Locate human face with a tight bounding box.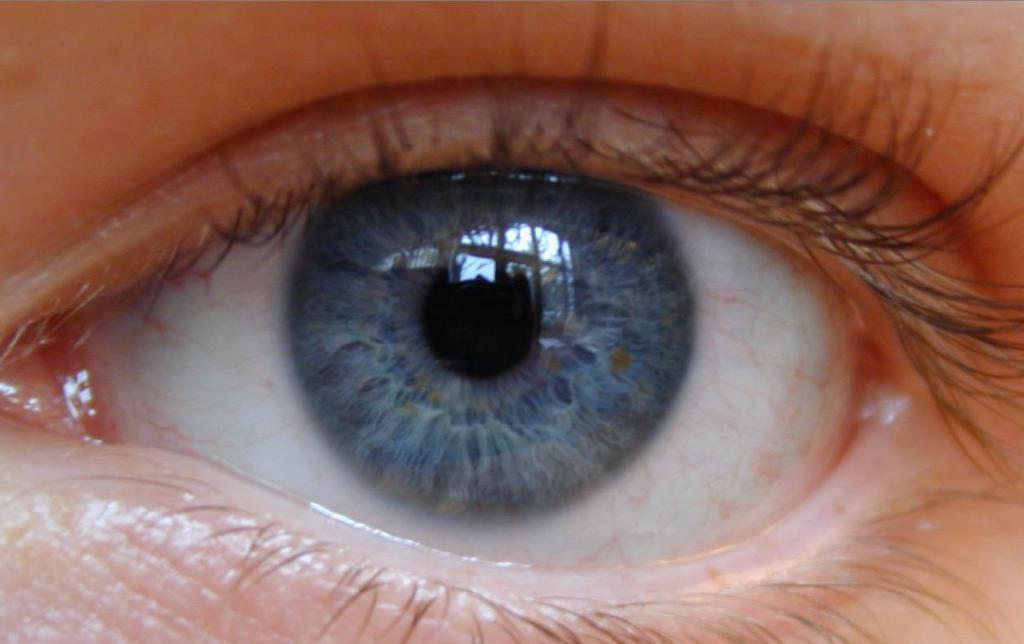
(0,0,1023,643).
